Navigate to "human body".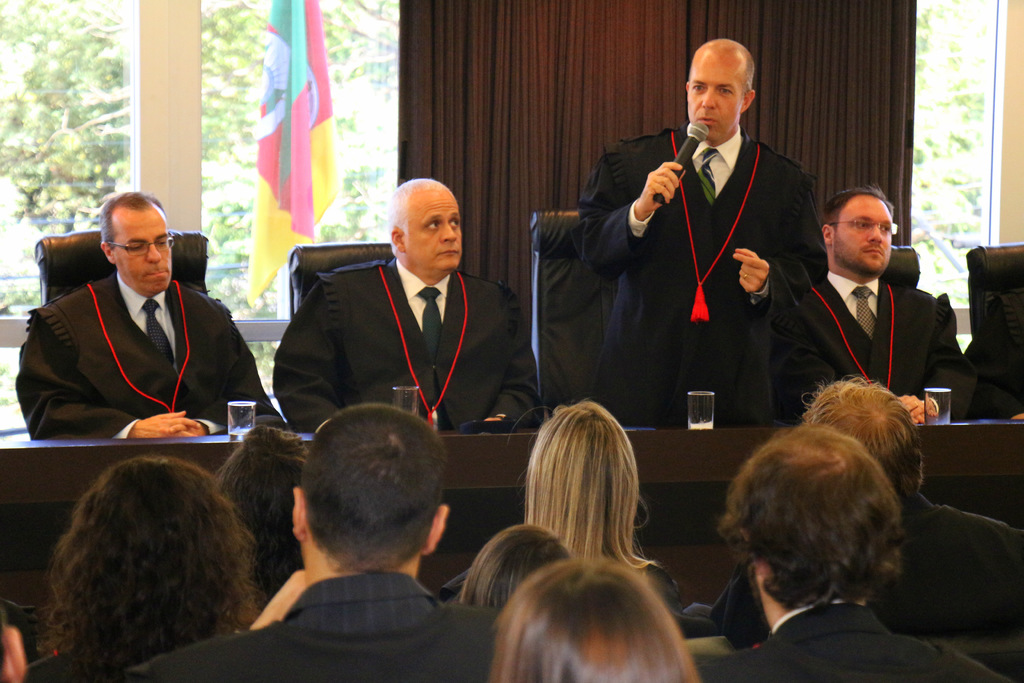
Navigation target: l=6, t=197, r=301, b=436.
